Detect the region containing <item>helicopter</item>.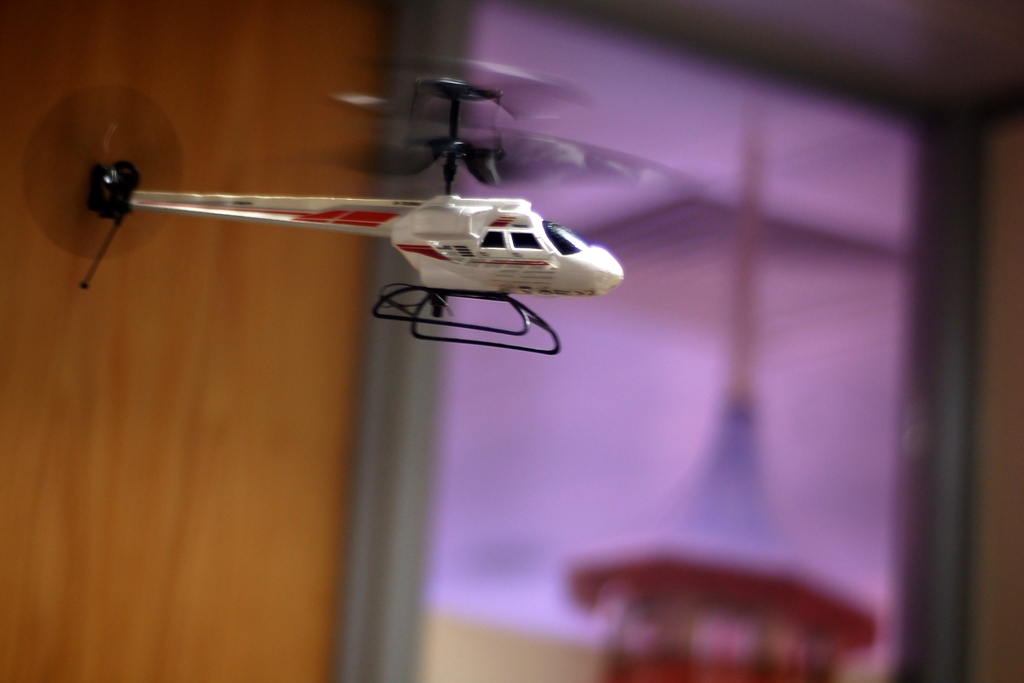
region(77, 80, 625, 355).
